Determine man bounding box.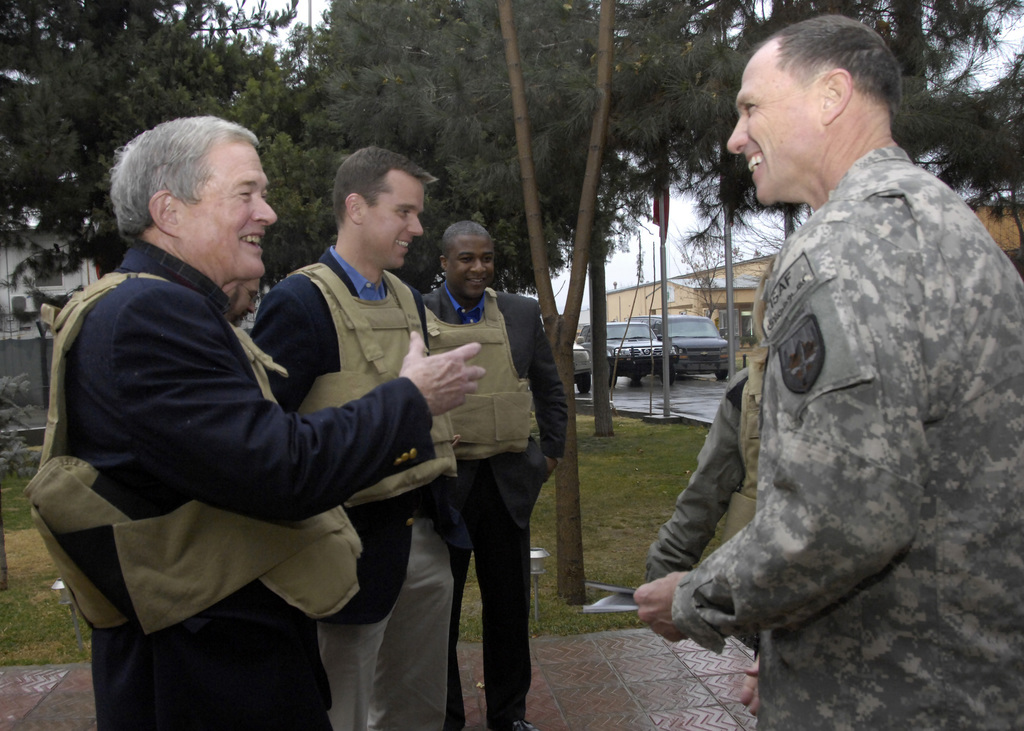
Determined: <region>411, 217, 566, 730</region>.
